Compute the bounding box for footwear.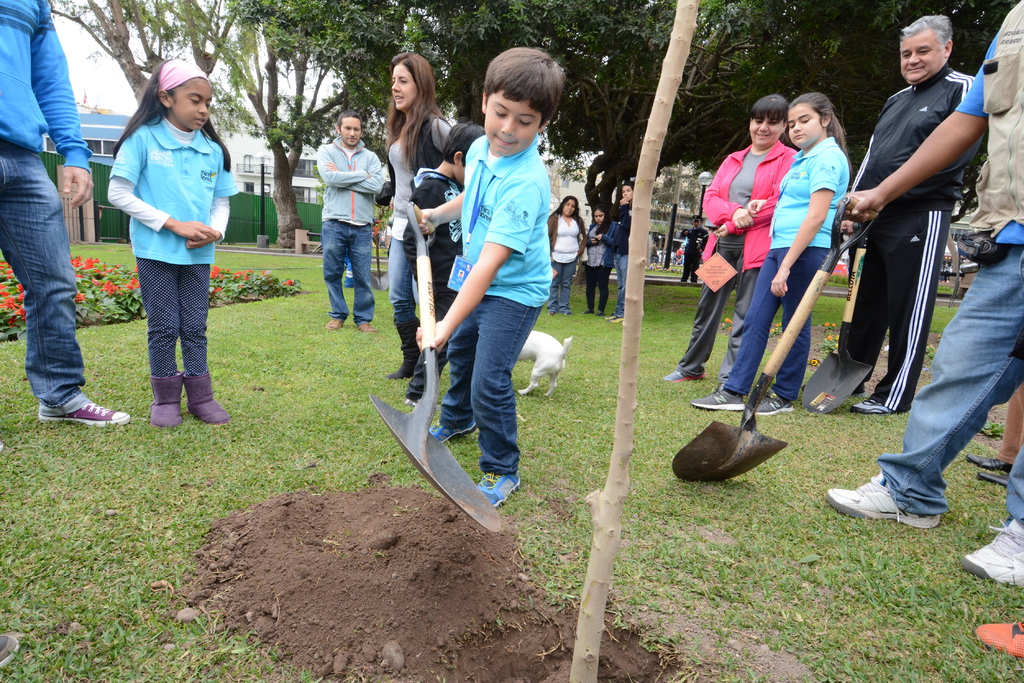
[x1=324, y1=319, x2=342, y2=330].
